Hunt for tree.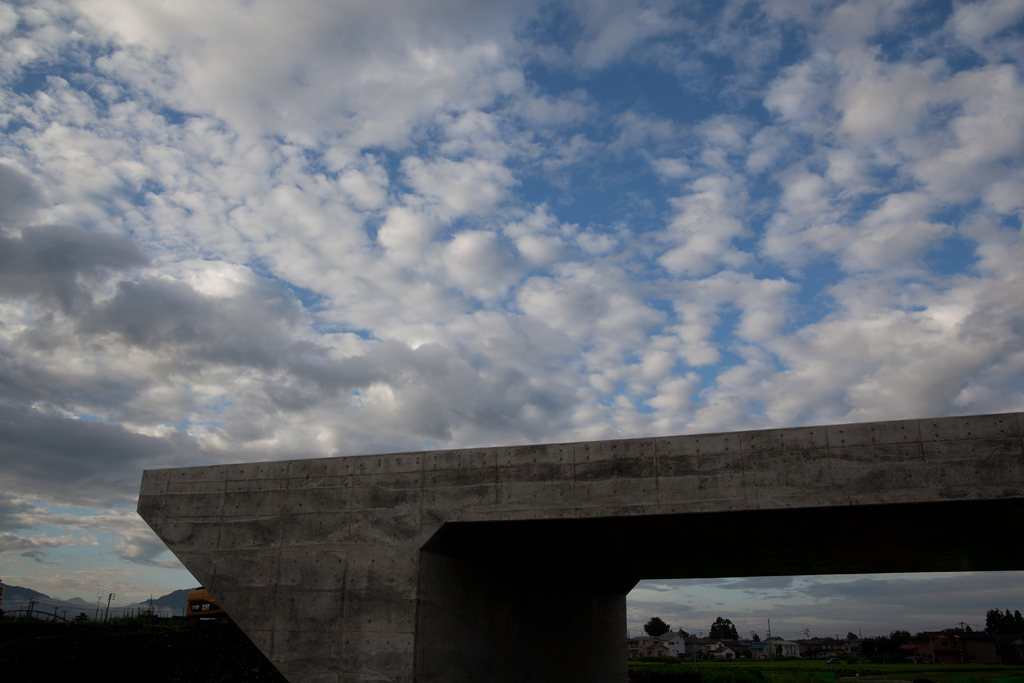
Hunted down at 706, 616, 739, 636.
